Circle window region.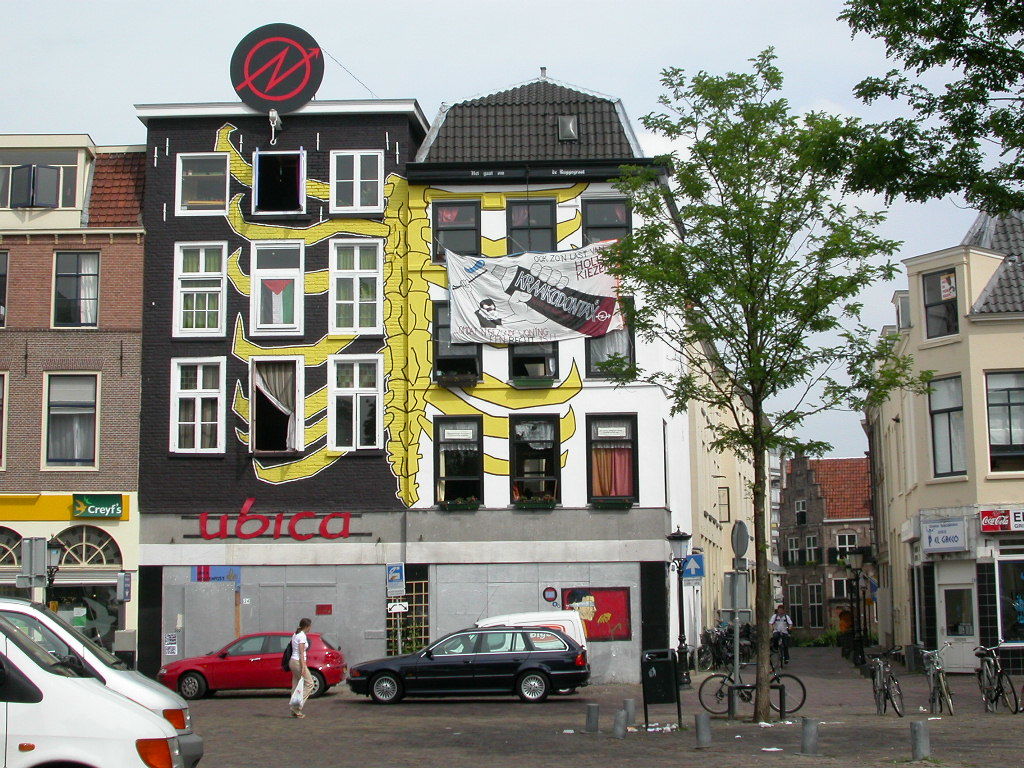
Region: crop(0, 161, 82, 208).
